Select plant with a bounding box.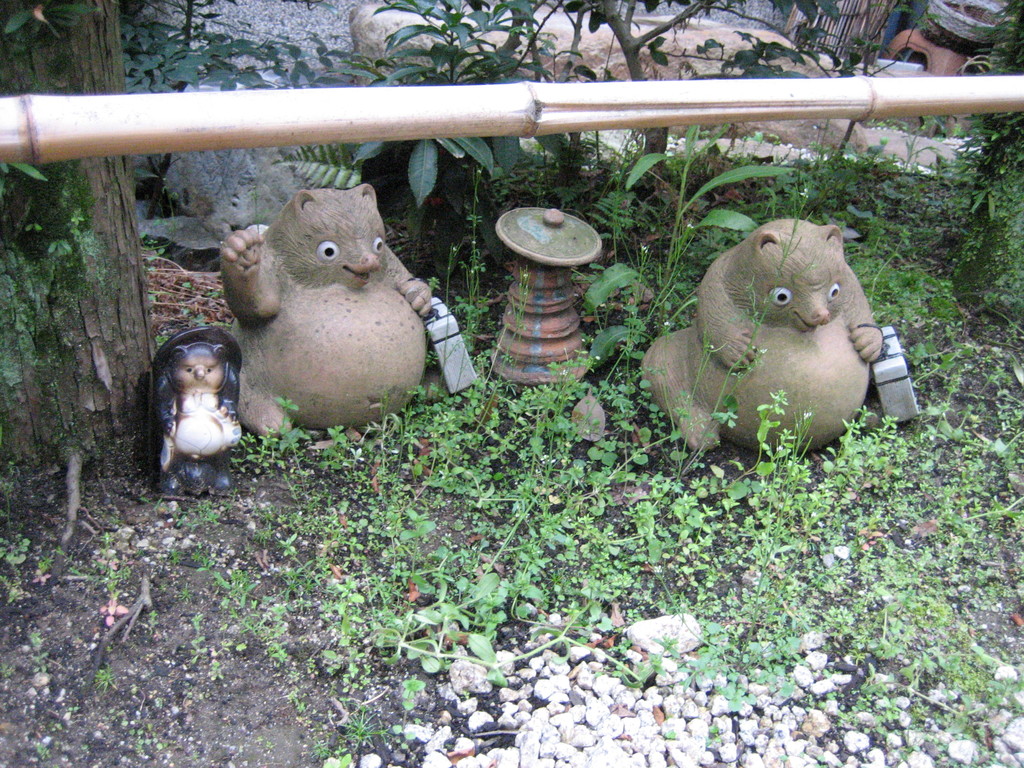
rect(107, 0, 374, 119).
